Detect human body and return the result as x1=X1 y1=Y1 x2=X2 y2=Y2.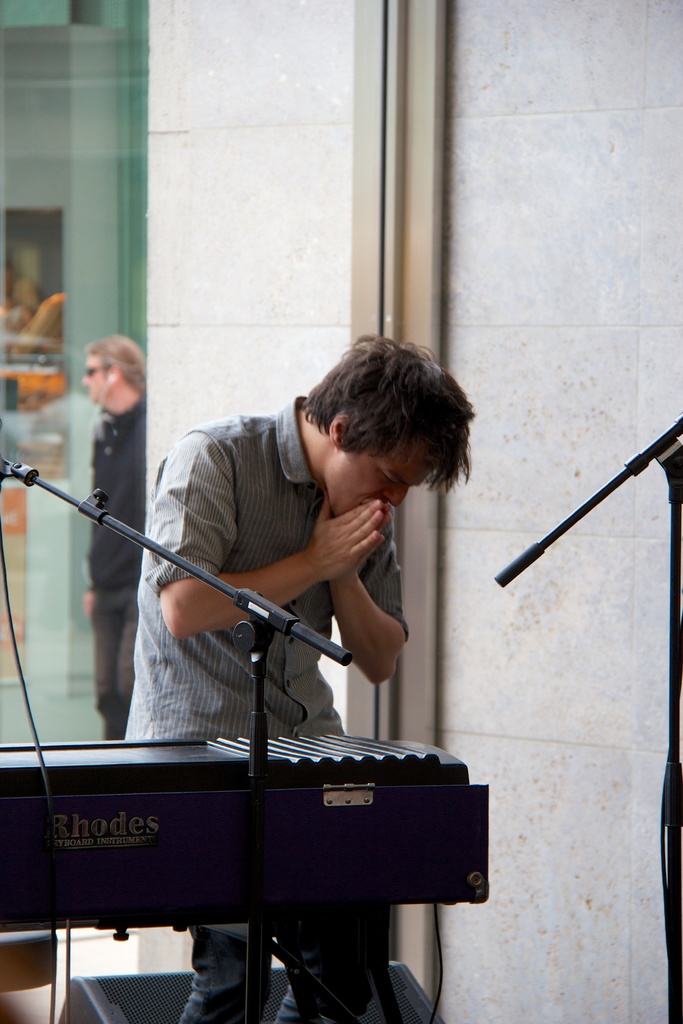
x1=119 y1=361 x2=461 y2=783.
